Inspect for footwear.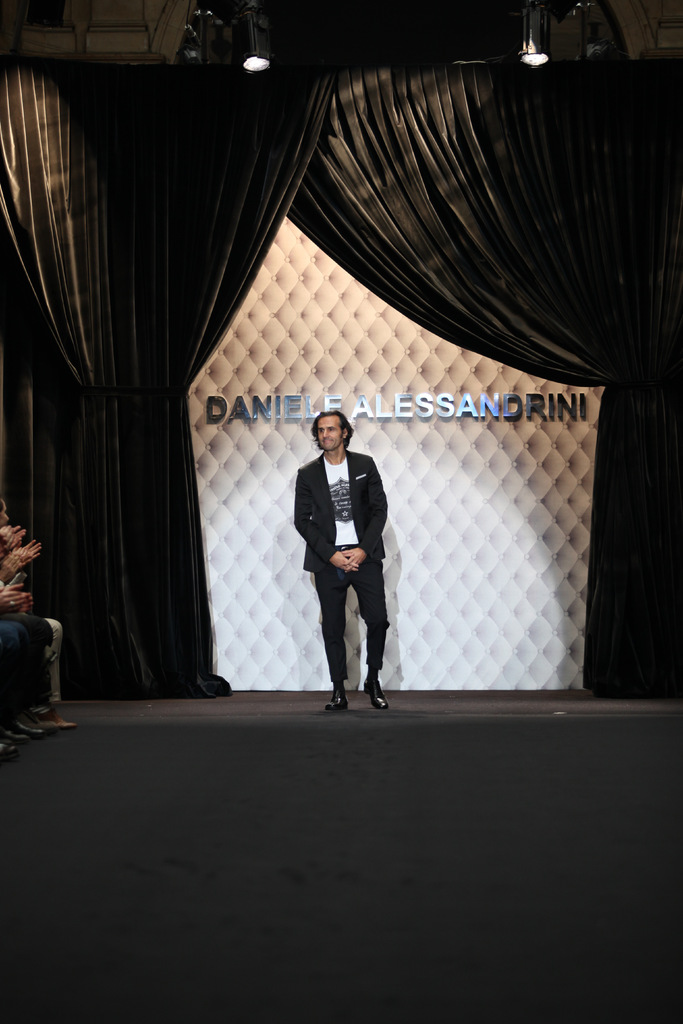
Inspection: (x1=0, y1=721, x2=28, y2=739).
